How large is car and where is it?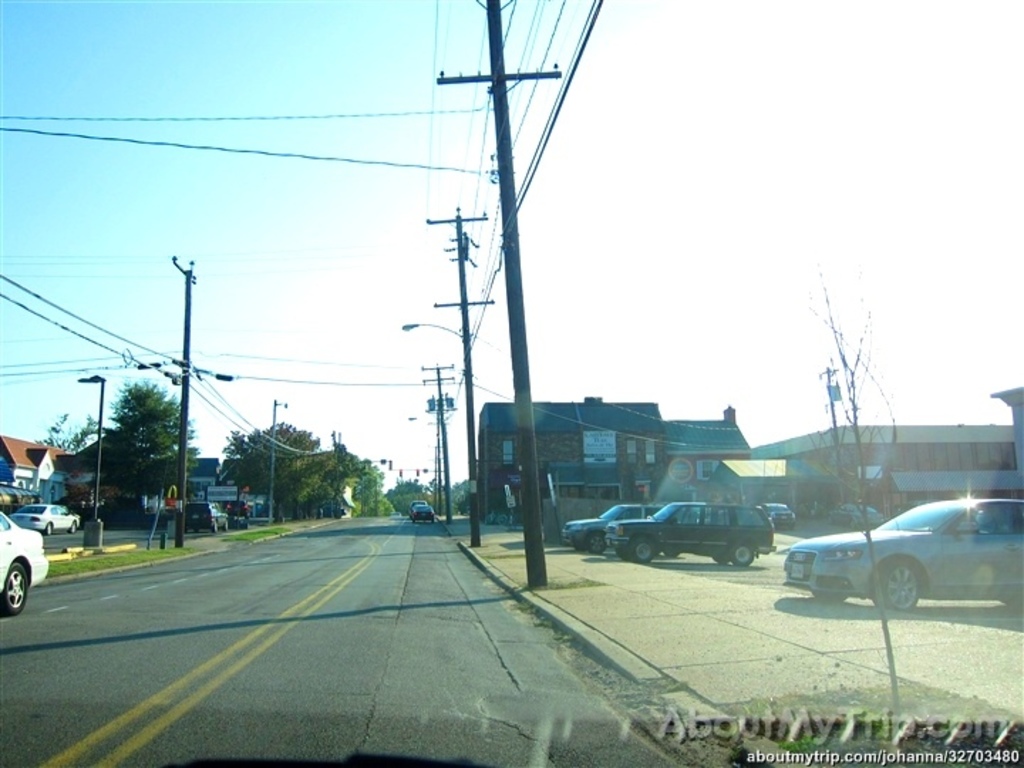
Bounding box: bbox=(0, 512, 47, 609).
